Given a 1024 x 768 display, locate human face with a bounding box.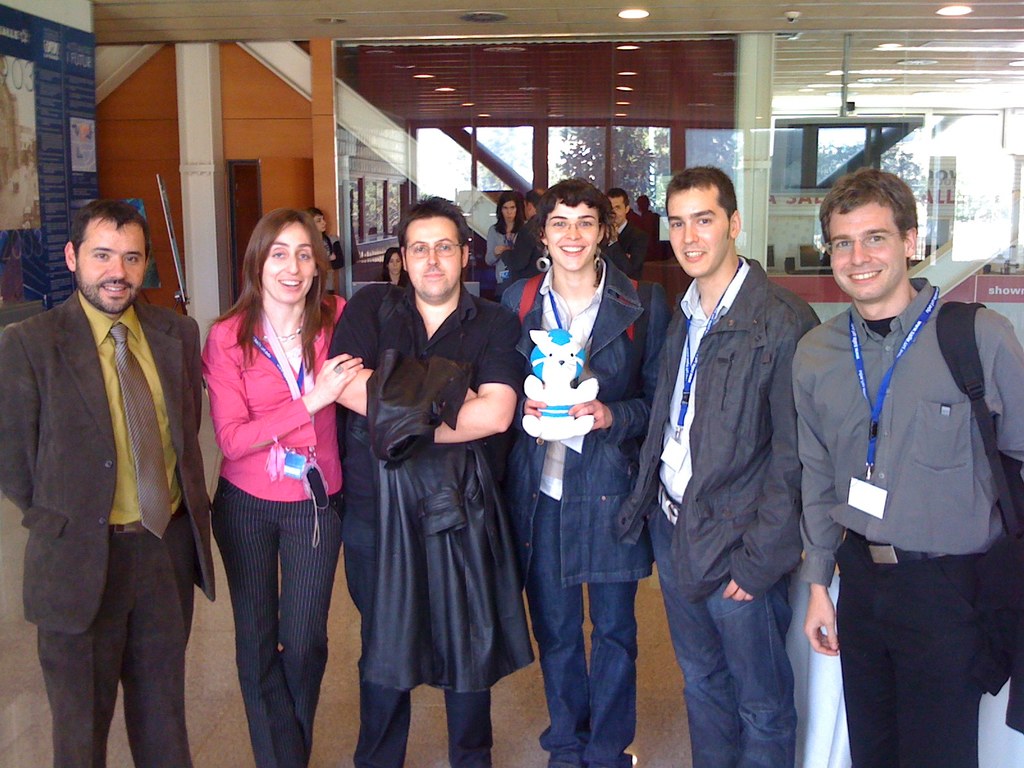
Located: x1=260, y1=224, x2=317, y2=308.
